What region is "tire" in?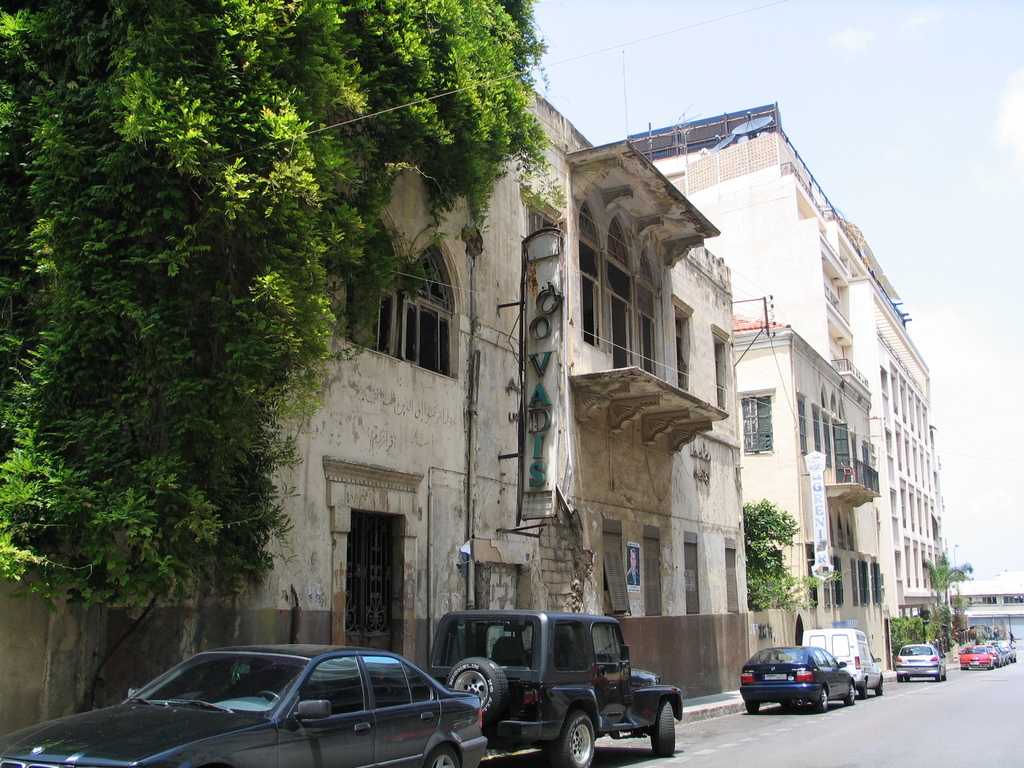
select_region(558, 708, 594, 767).
